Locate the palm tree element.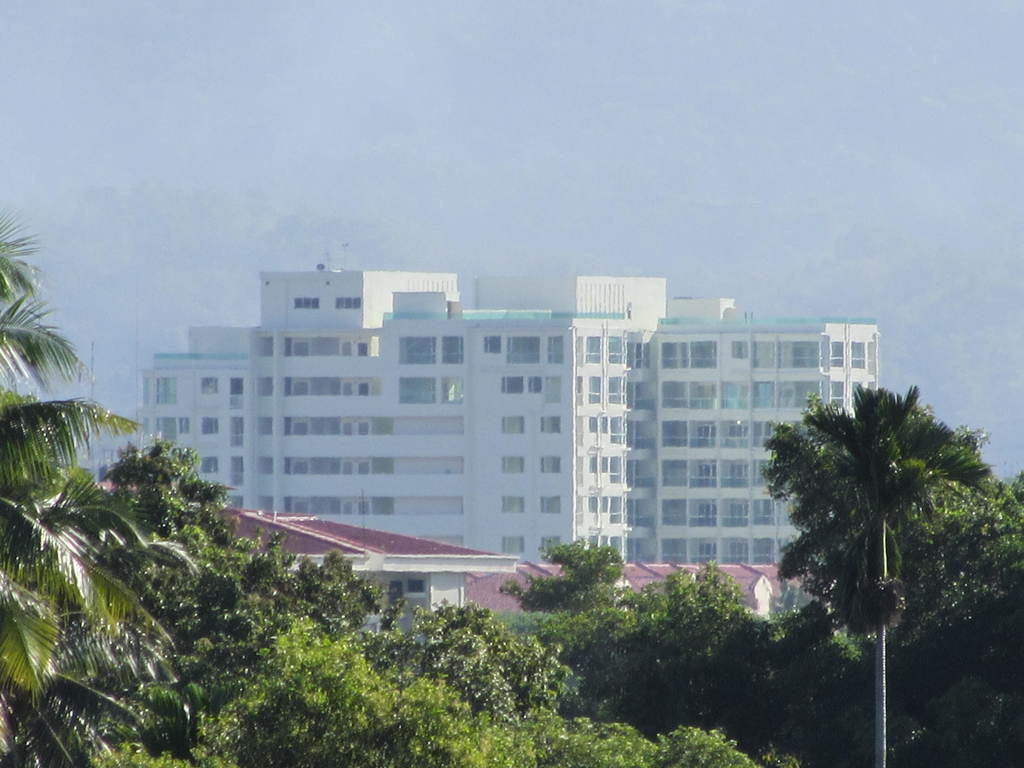
Element bbox: <bbox>527, 545, 622, 632</bbox>.
